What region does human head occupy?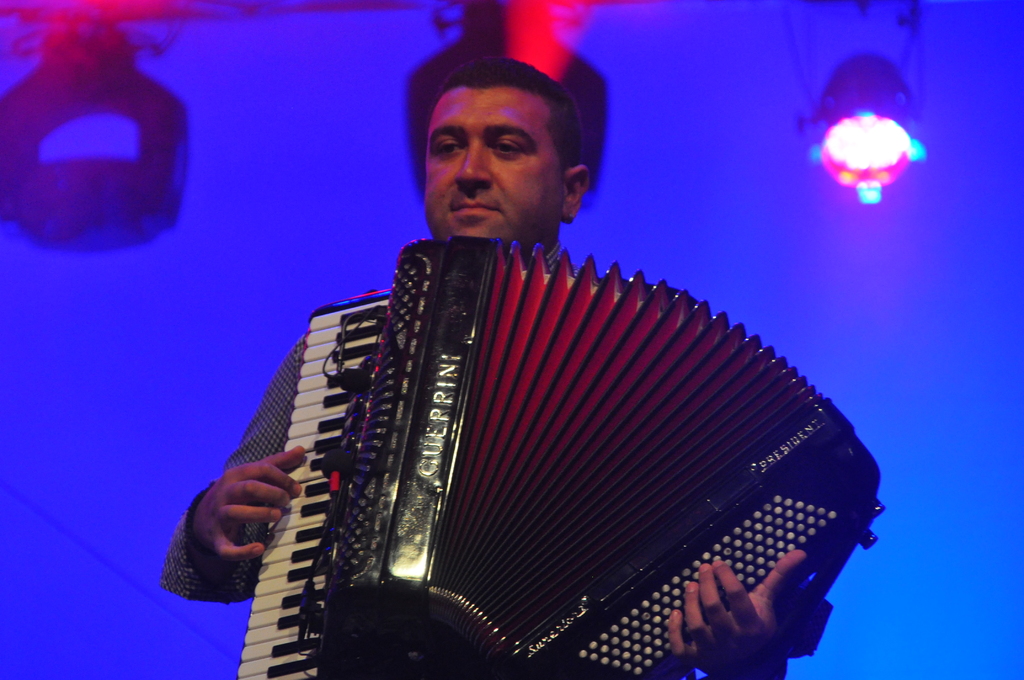
detection(406, 62, 598, 227).
